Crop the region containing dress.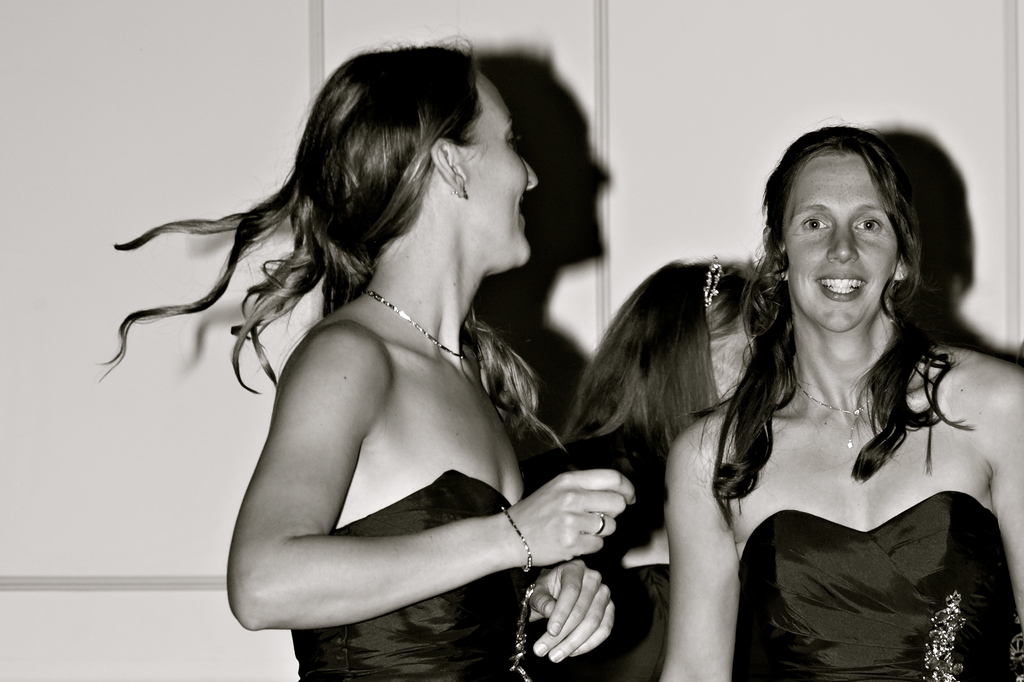
Crop region: 738, 493, 1018, 681.
